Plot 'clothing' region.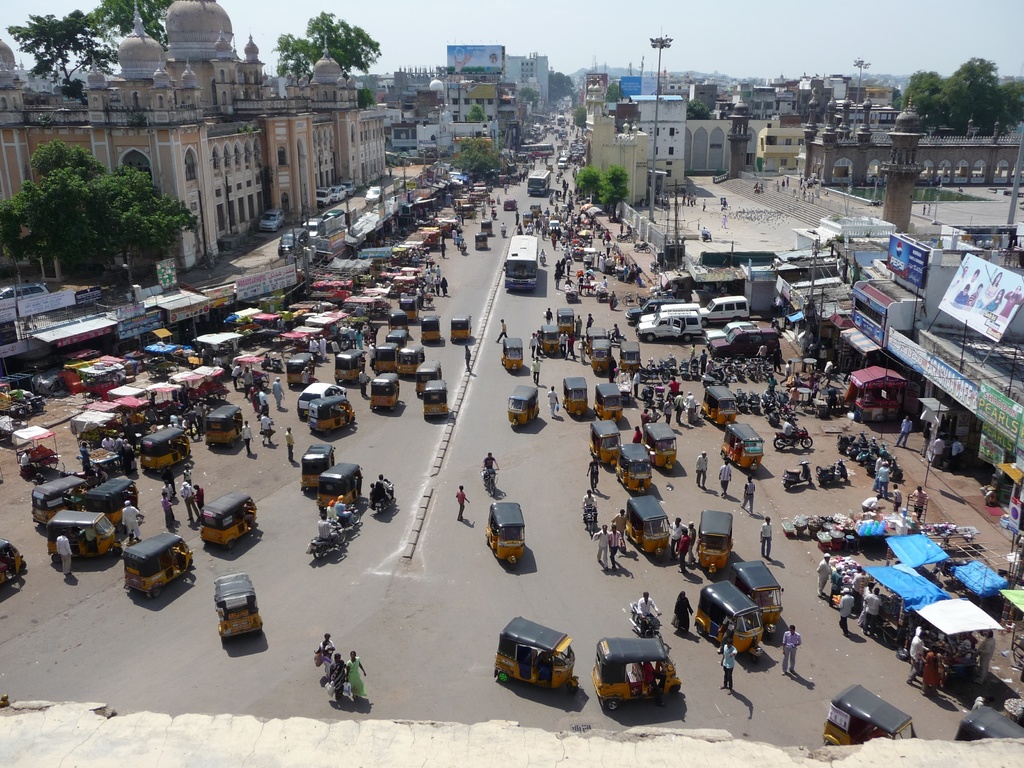
Plotted at rect(318, 518, 338, 543).
